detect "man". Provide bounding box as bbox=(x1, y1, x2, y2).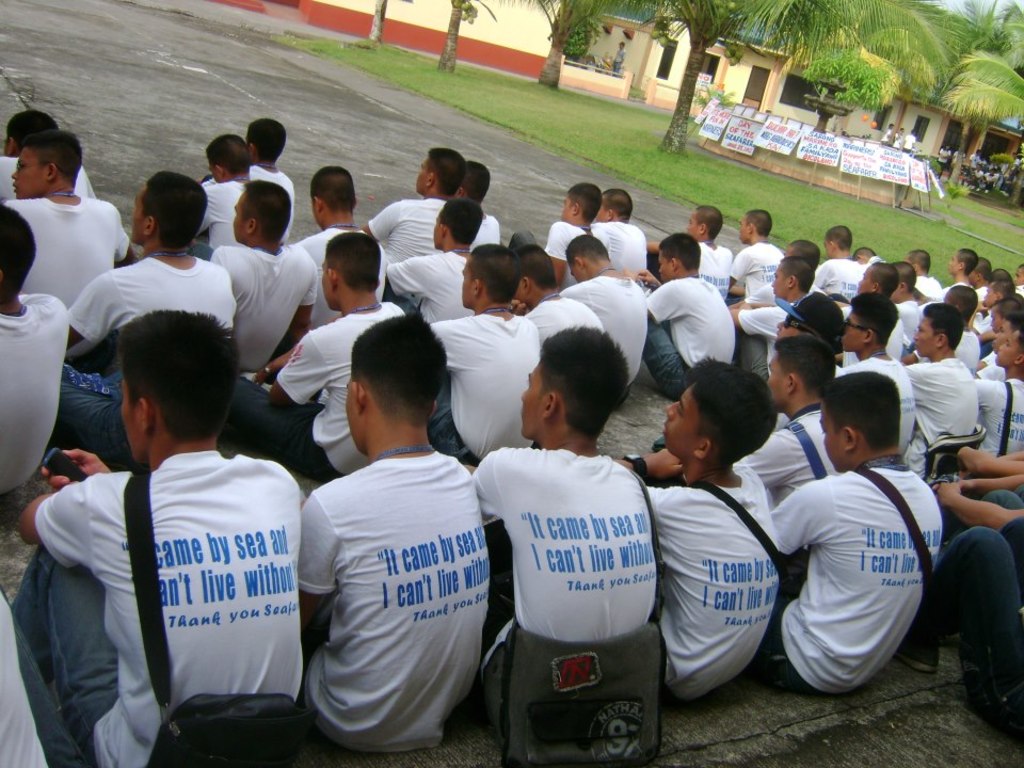
bbox=(970, 318, 1023, 479).
